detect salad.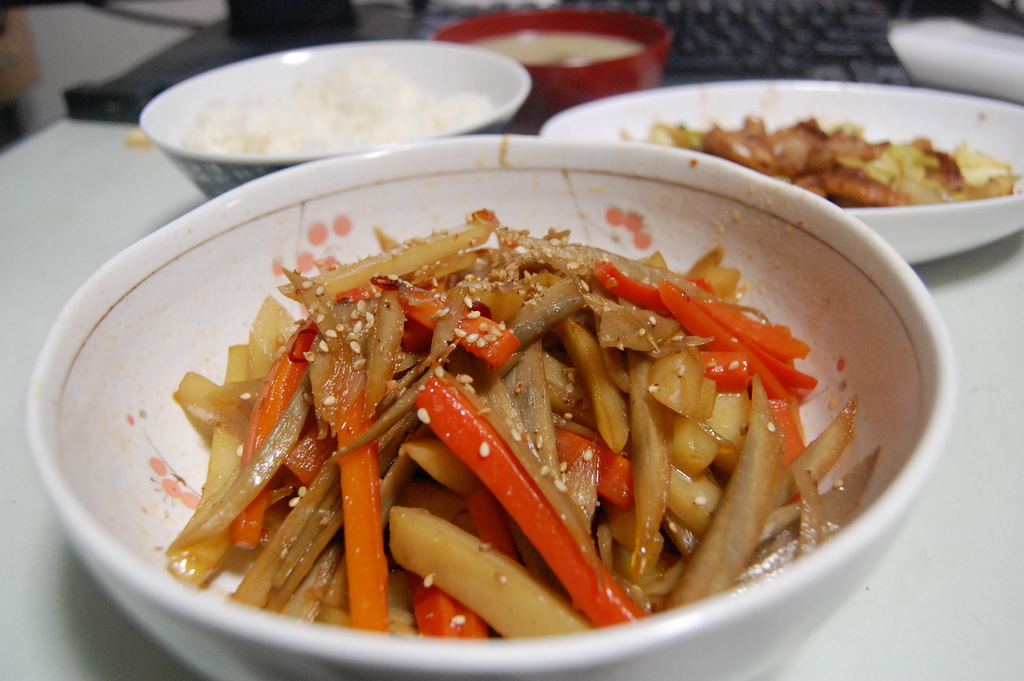
Detected at <bbox>146, 161, 913, 680</bbox>.
